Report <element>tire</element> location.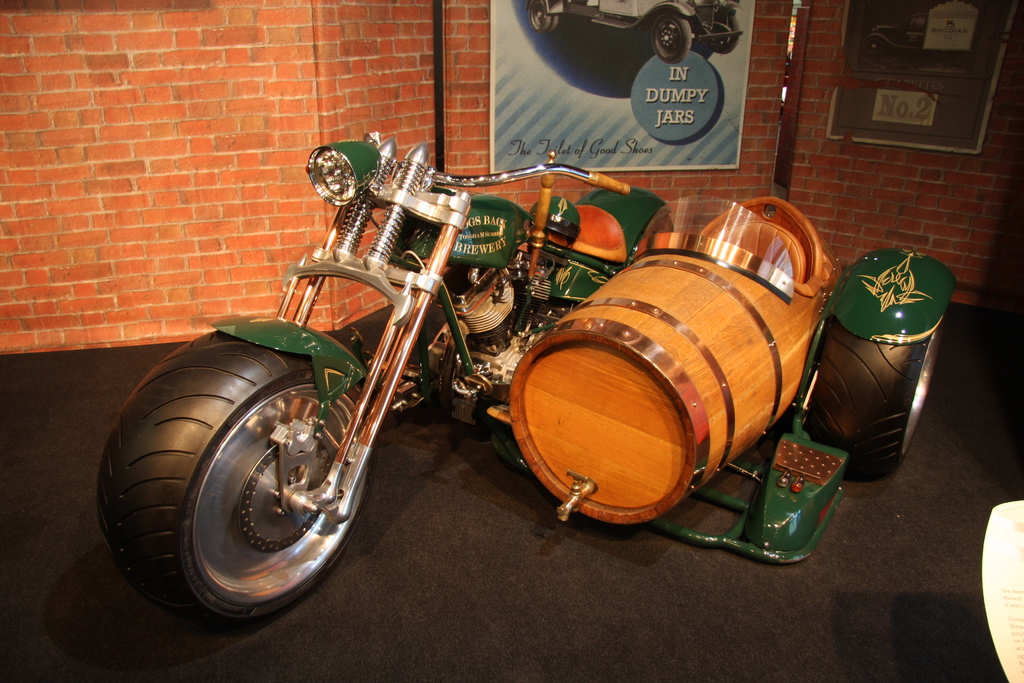
Report: x1=804, y1=318, x2=945, y2=482.
